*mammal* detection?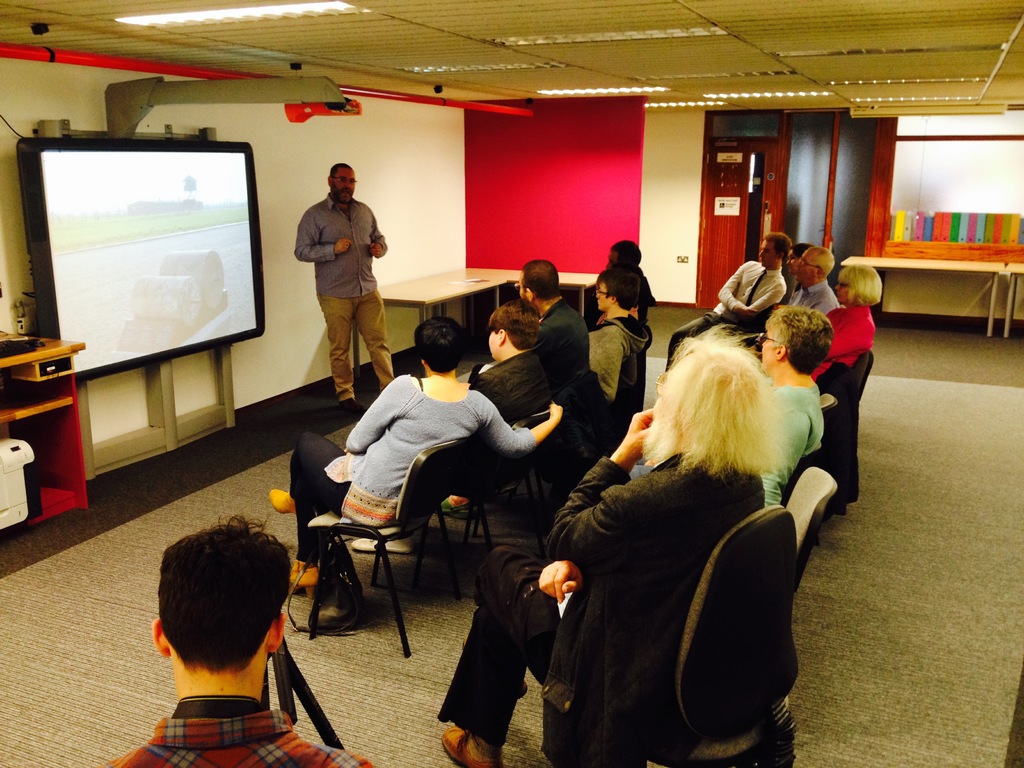
box(130, 508, 326, 767)
